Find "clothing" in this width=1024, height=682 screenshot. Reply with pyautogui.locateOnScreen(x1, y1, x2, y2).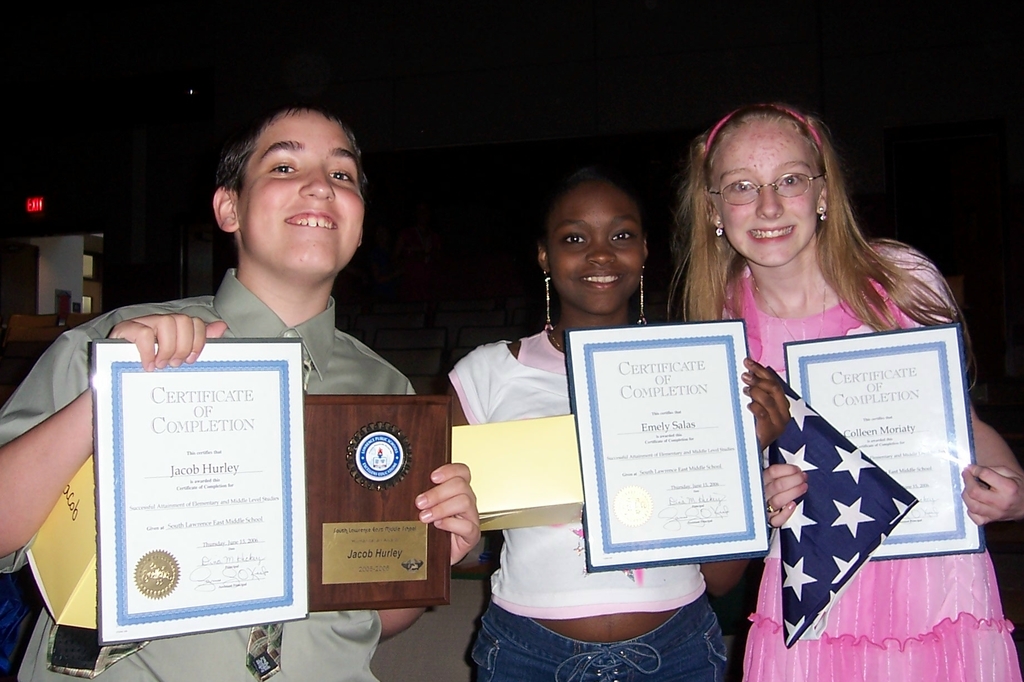
pyautogui.locateOnScreen(734, 289, 1007, 673).
